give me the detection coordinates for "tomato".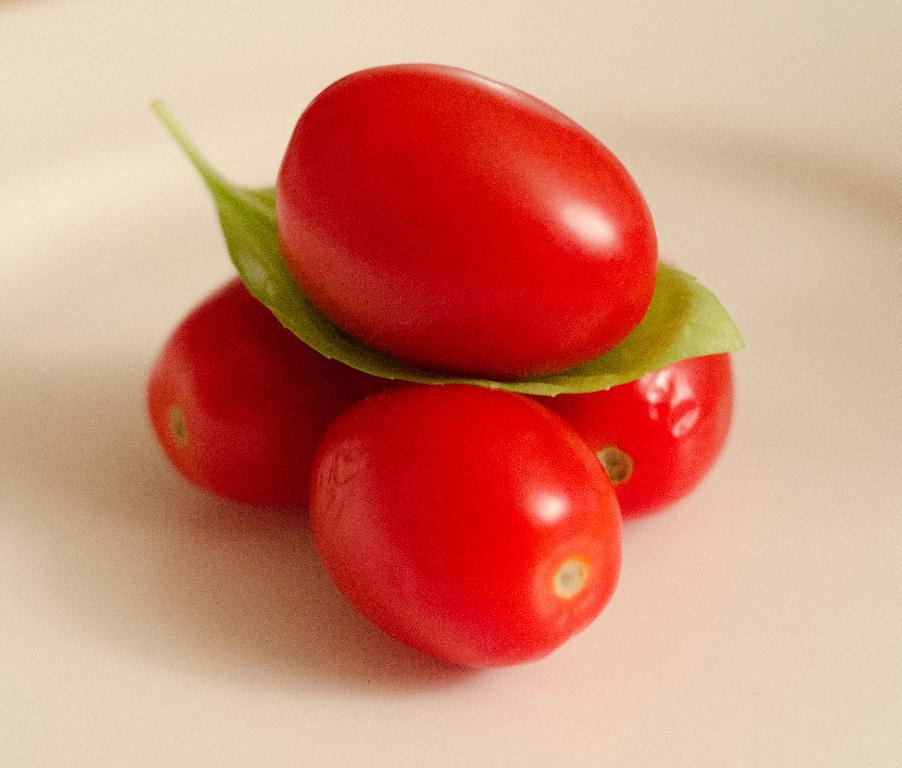
bbox(280, 374, 626, 669).
